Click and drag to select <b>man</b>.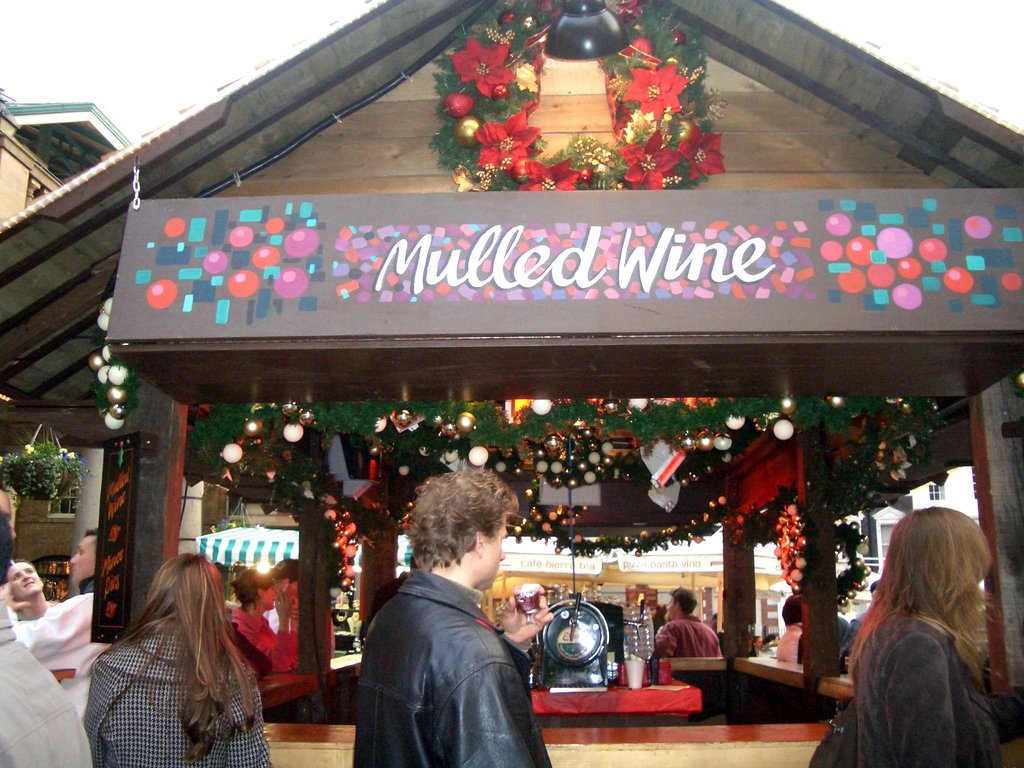
Selection: rect(838, 577, 880, 683).
